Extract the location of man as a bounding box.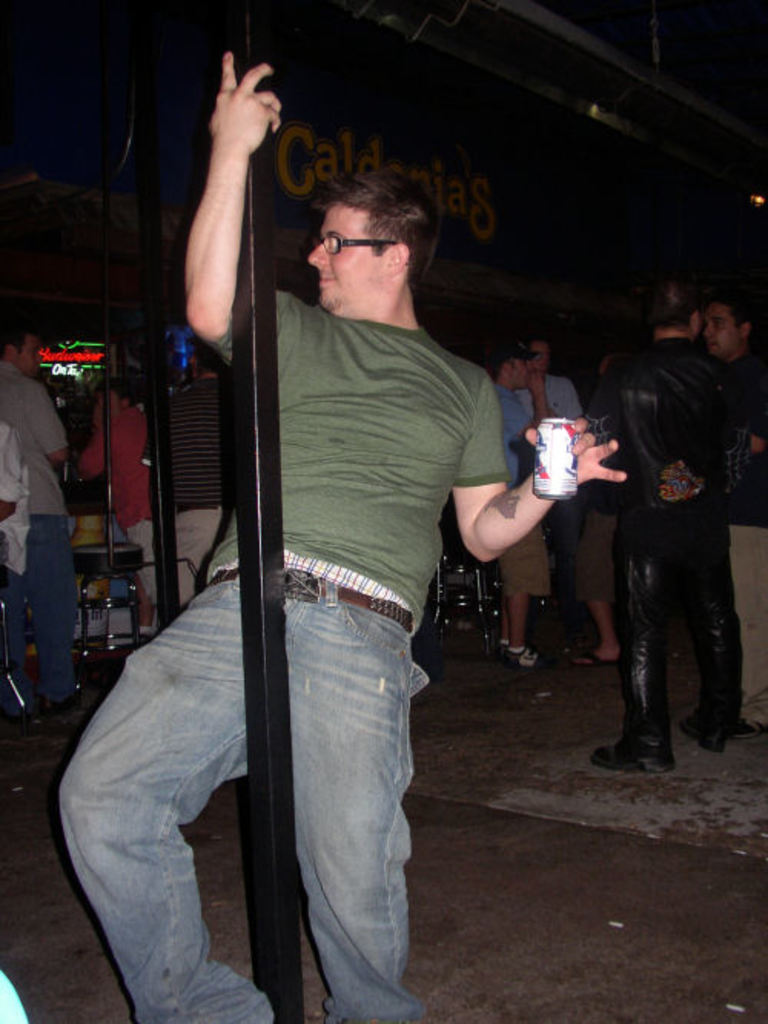
box(80, 381, 164, 645).
